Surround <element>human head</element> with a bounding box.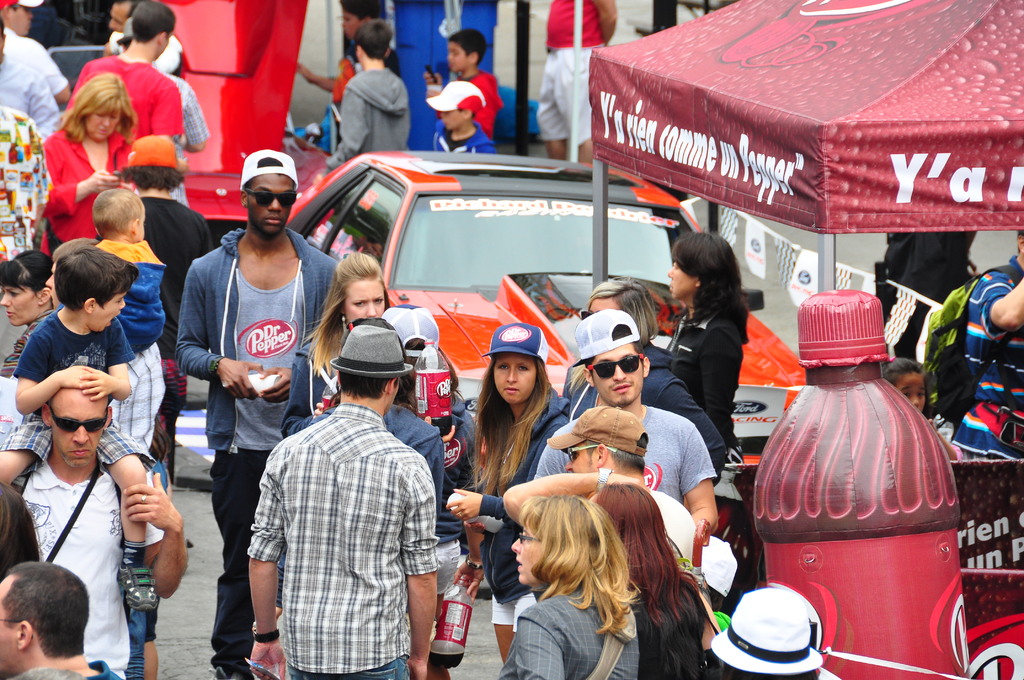
left=493, top=324, right=539, bottom=403.
